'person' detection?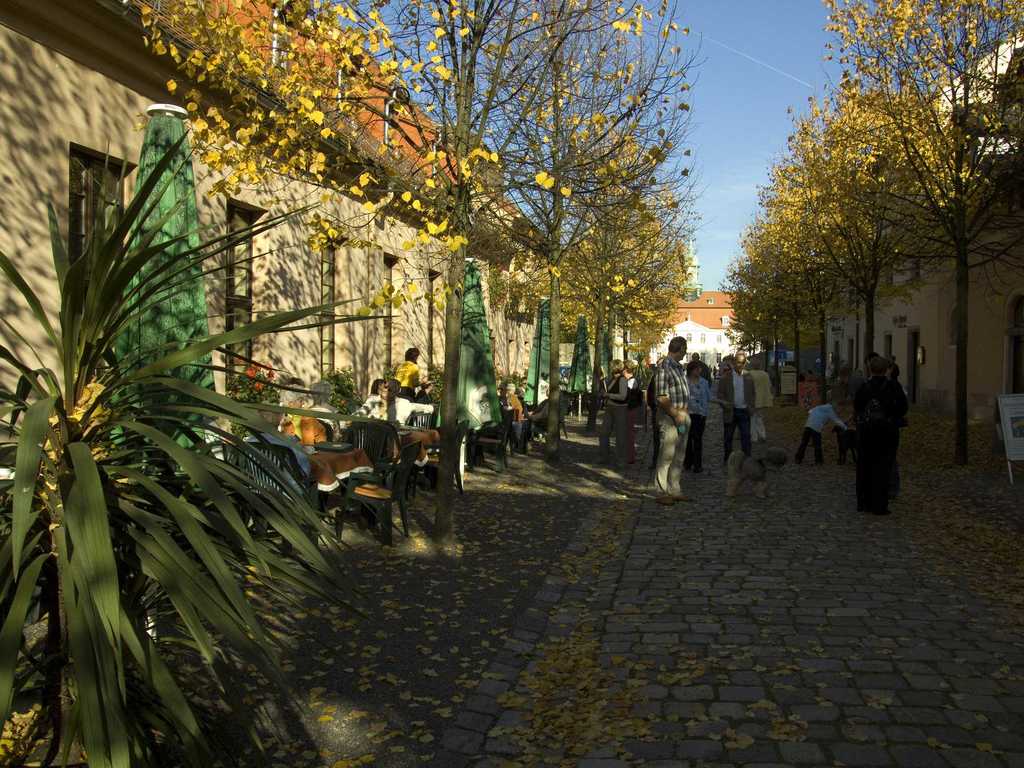
box(709, 352, 751, 468)
